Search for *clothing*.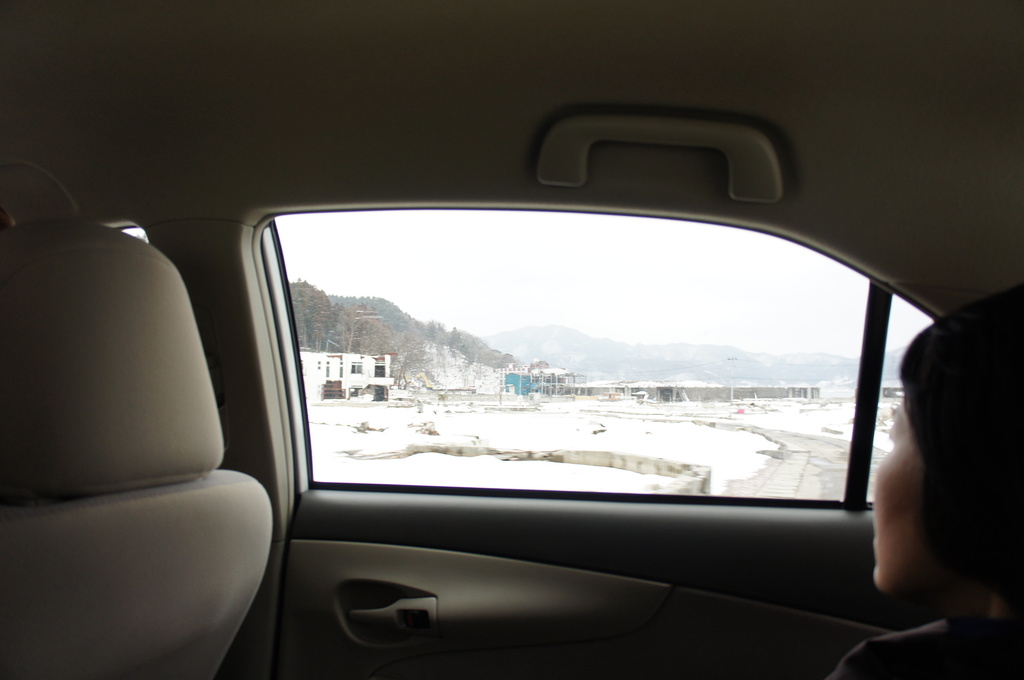
Found at [x1=817, y1=613, x2=1023, y2=679].
